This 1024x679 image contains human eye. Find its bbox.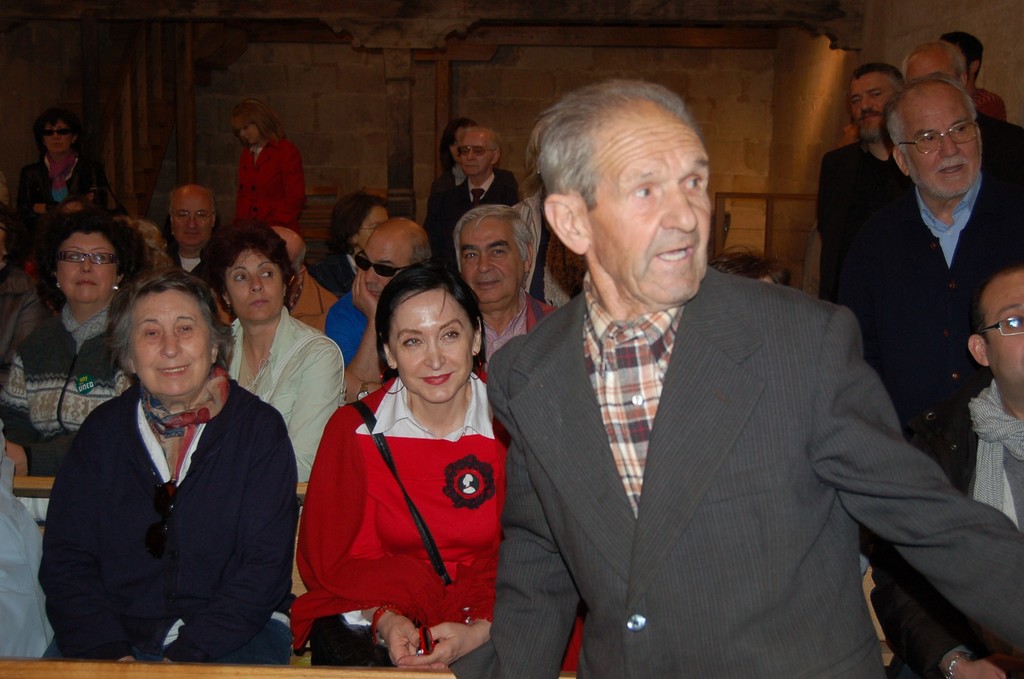
BBox(449, 140, 455, 148).
